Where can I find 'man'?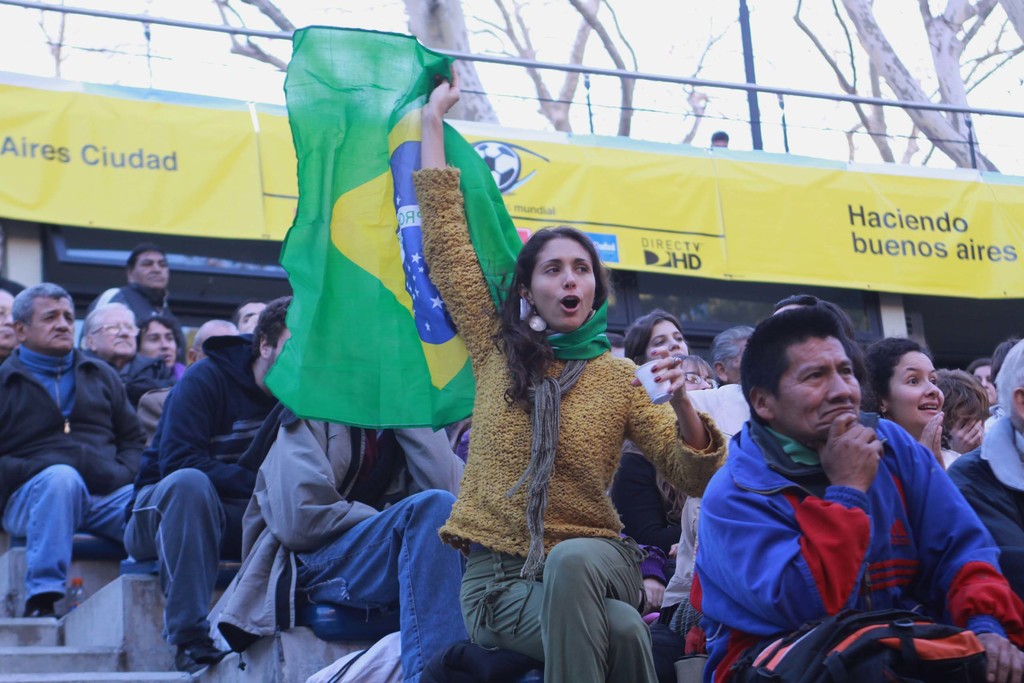
You can find it at {"x1": 90, "y1": 245, "x2": 182, "y2": 329}.
